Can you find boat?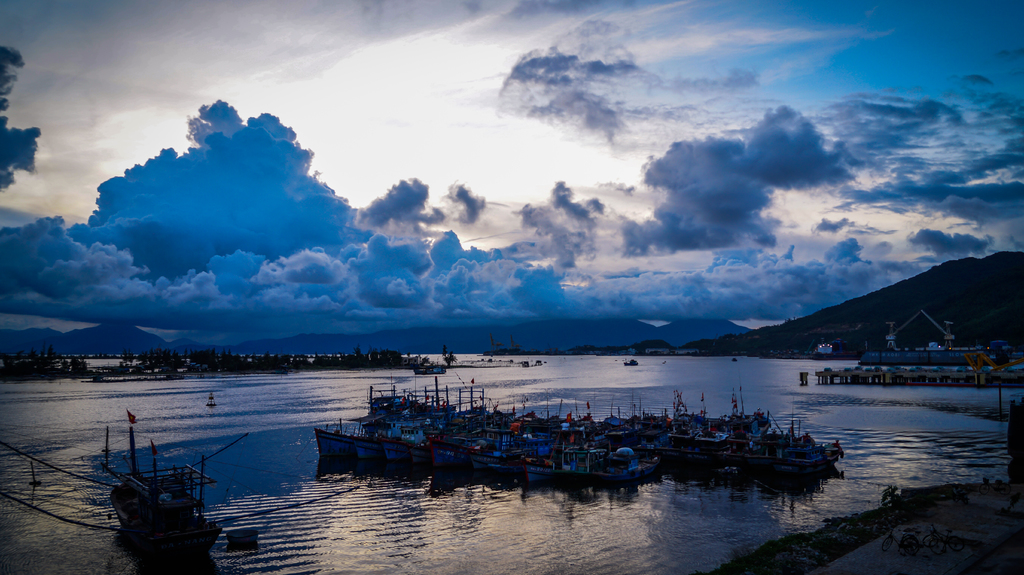
Yes, bounding box: (x1=627, y1=359, x2=641, y2=363).
